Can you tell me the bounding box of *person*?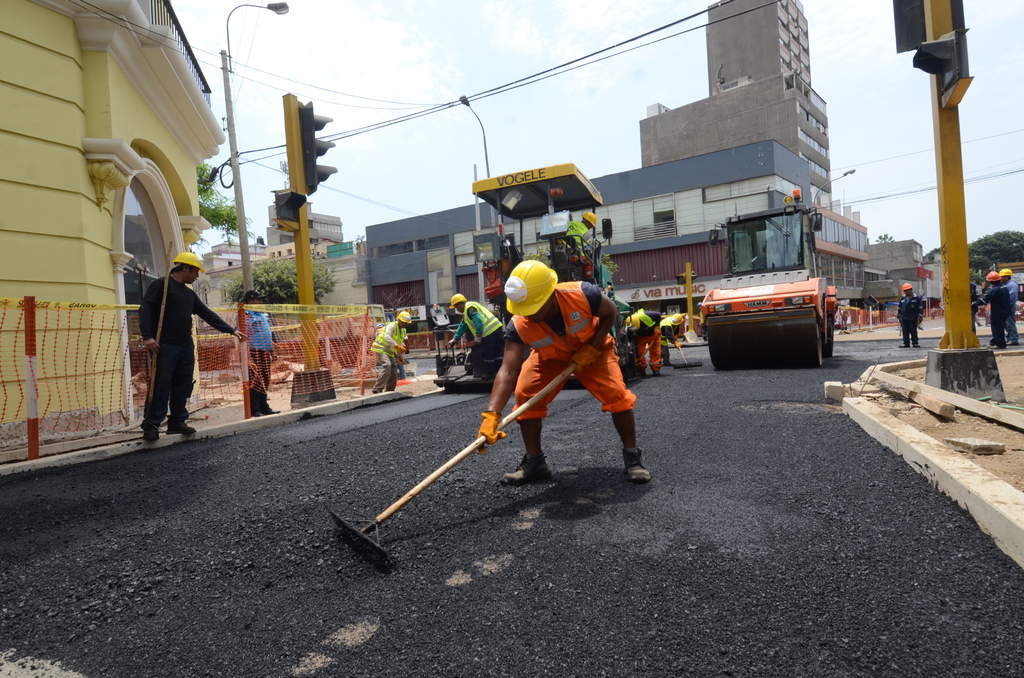
Rect(973, 271, 1007, 348).
